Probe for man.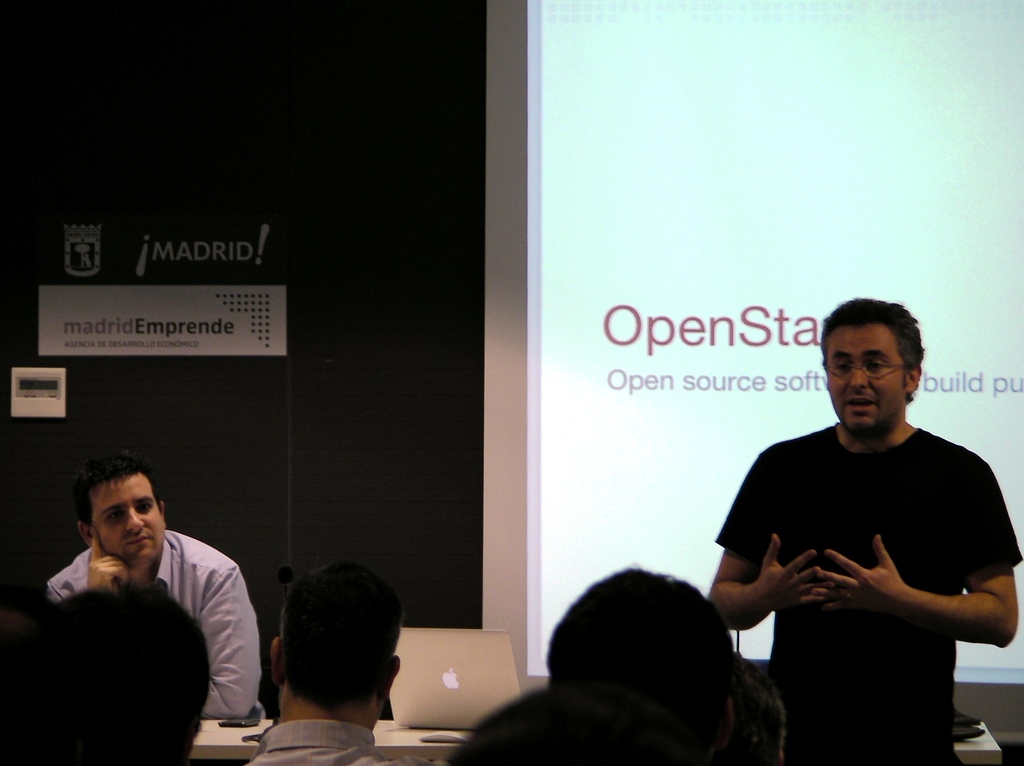
Probe result: box(49, 457, 266, 718).
